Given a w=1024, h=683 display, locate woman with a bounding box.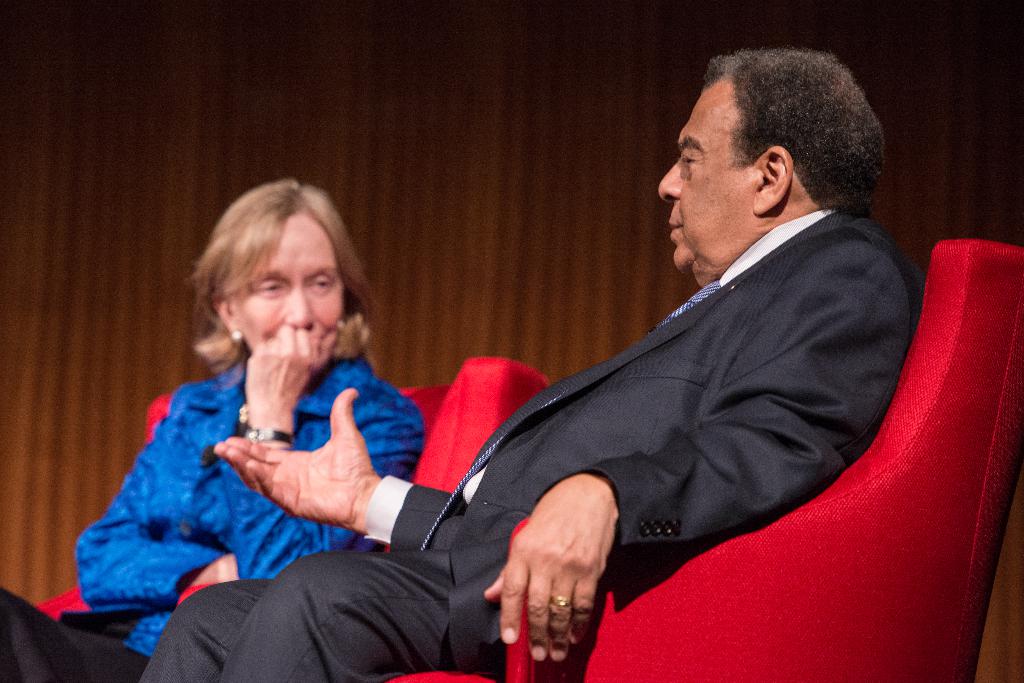
Located: bbox(81, 182, 509, 671).
